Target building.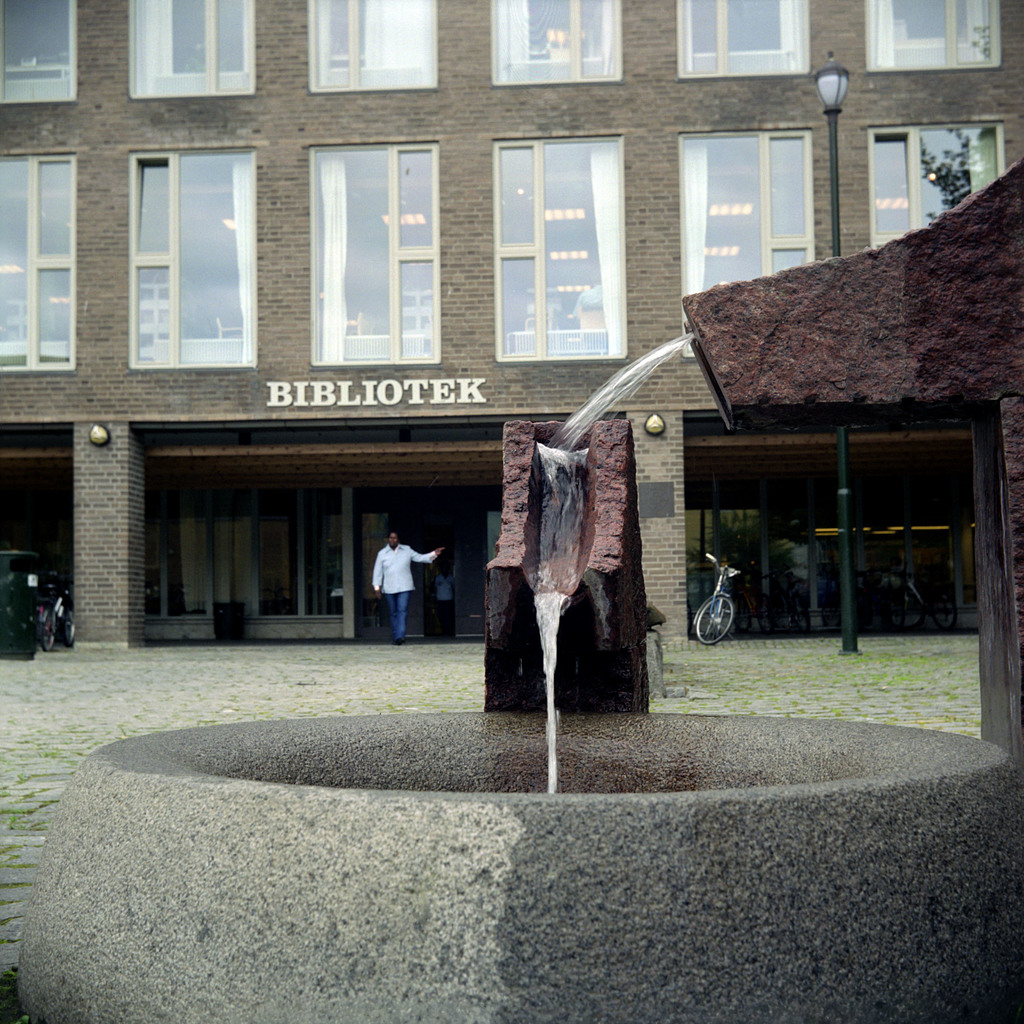
Target region: {"left": 0, "top": 0, "right": 1023, "bottom": 657}.
